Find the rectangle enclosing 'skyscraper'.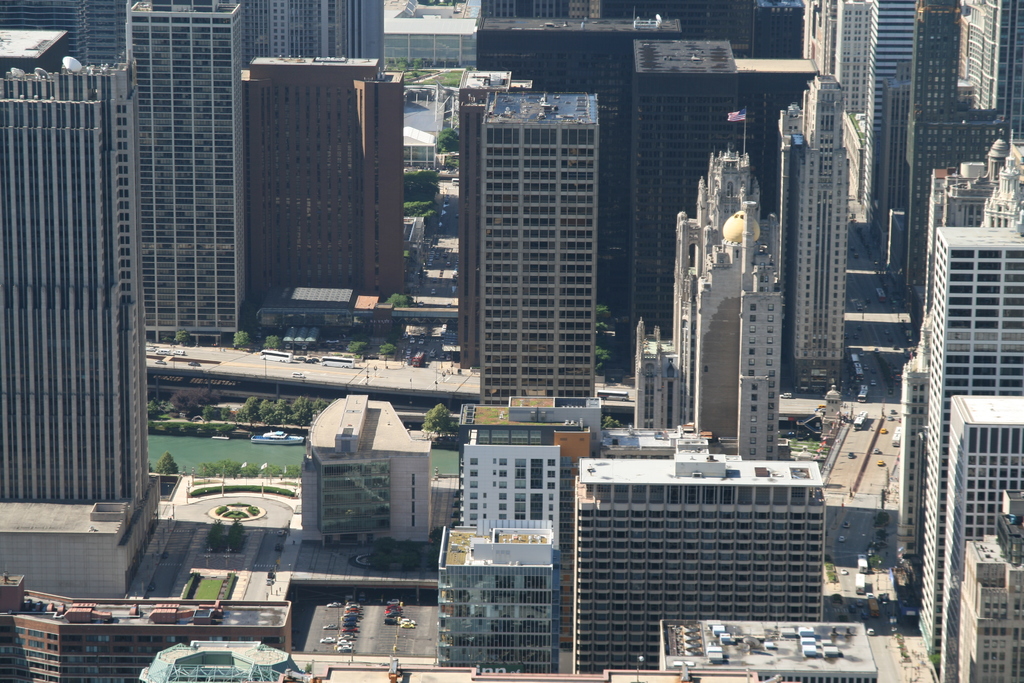
bbox=[915, 220, 1023, 673].
